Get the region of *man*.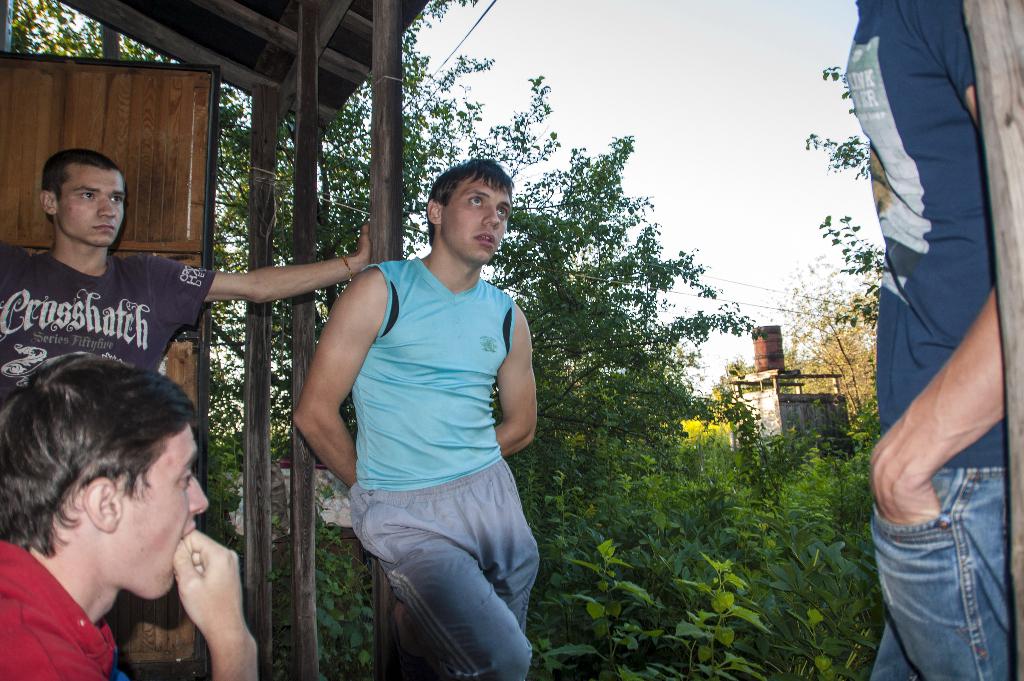
box(845, 0, 1014, 680).
